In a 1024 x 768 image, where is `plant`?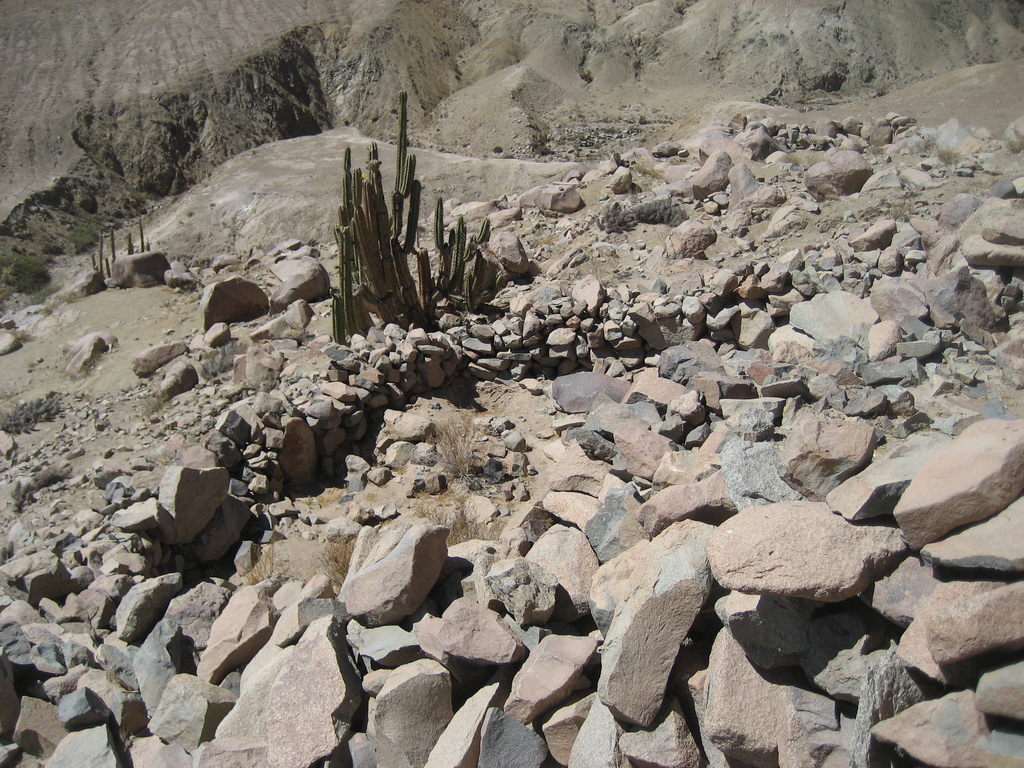
BBox(328, 86, 497, 344).
